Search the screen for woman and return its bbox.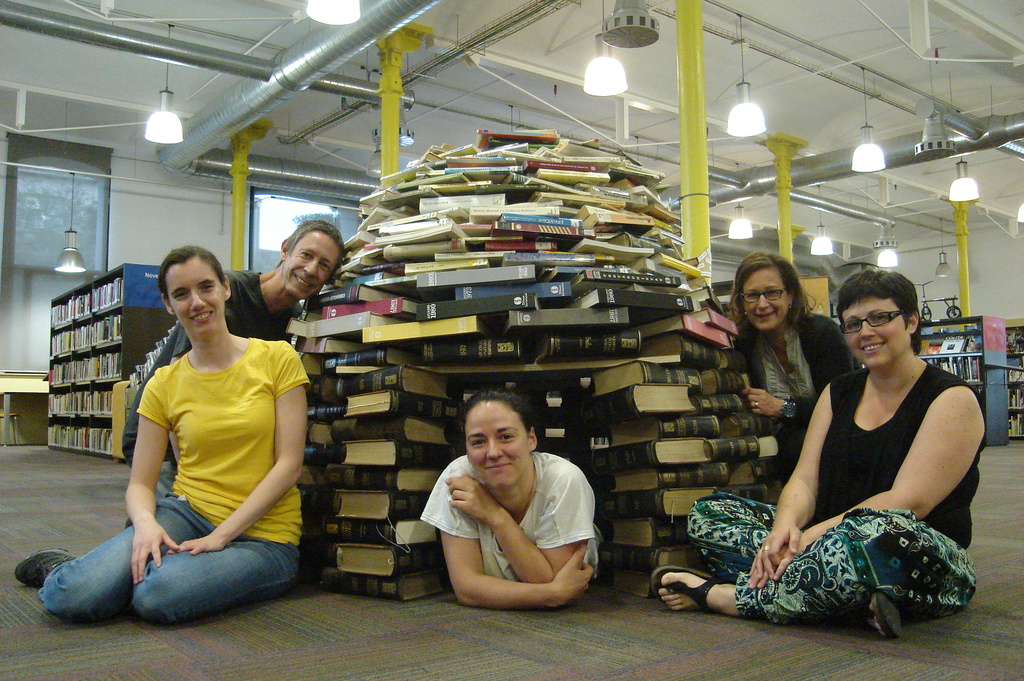
Found: bbox=[658, 272, 983, 642].
